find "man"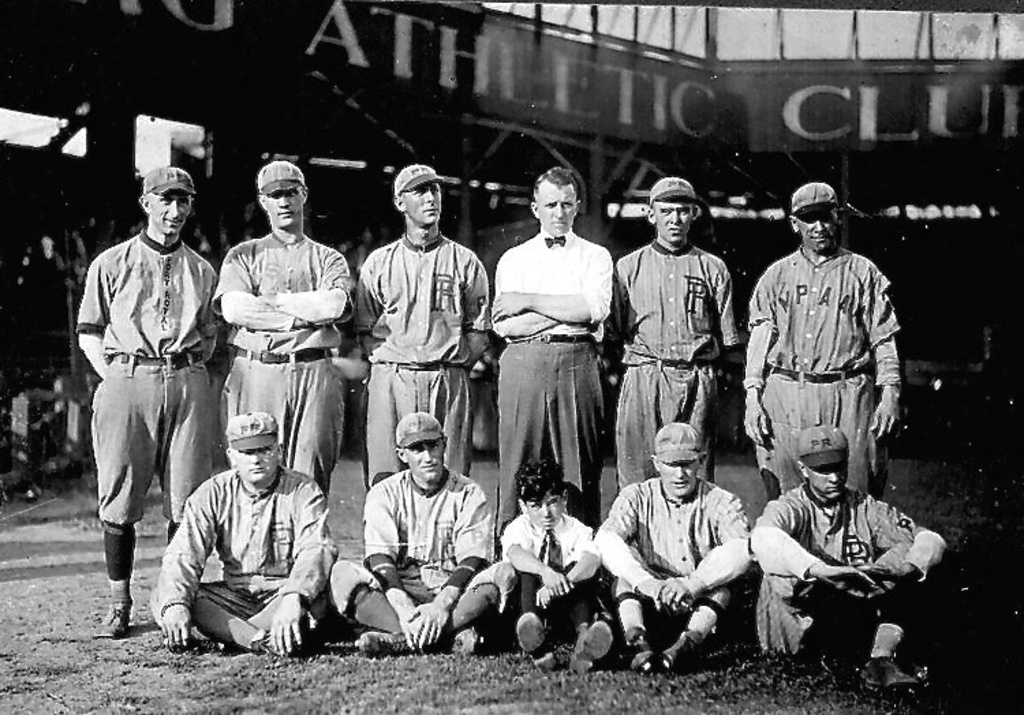
locate(617, 419, 754, 667)
